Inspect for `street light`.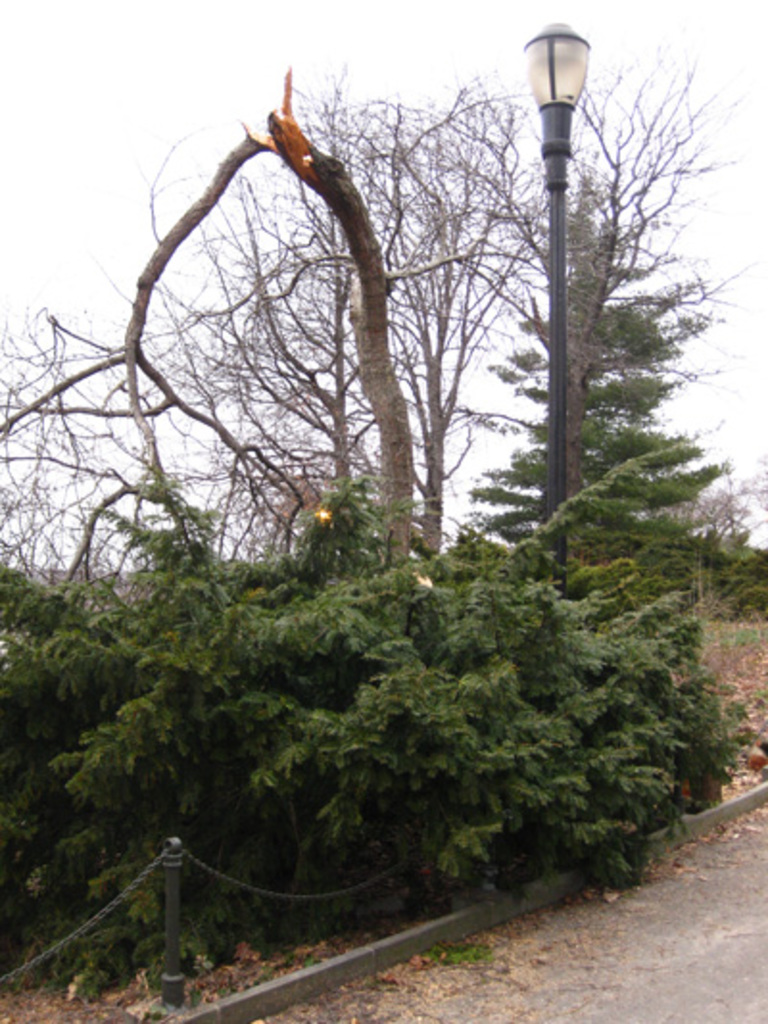
Inspection: <bbox>522, 19, 580, 580</bbox>.
